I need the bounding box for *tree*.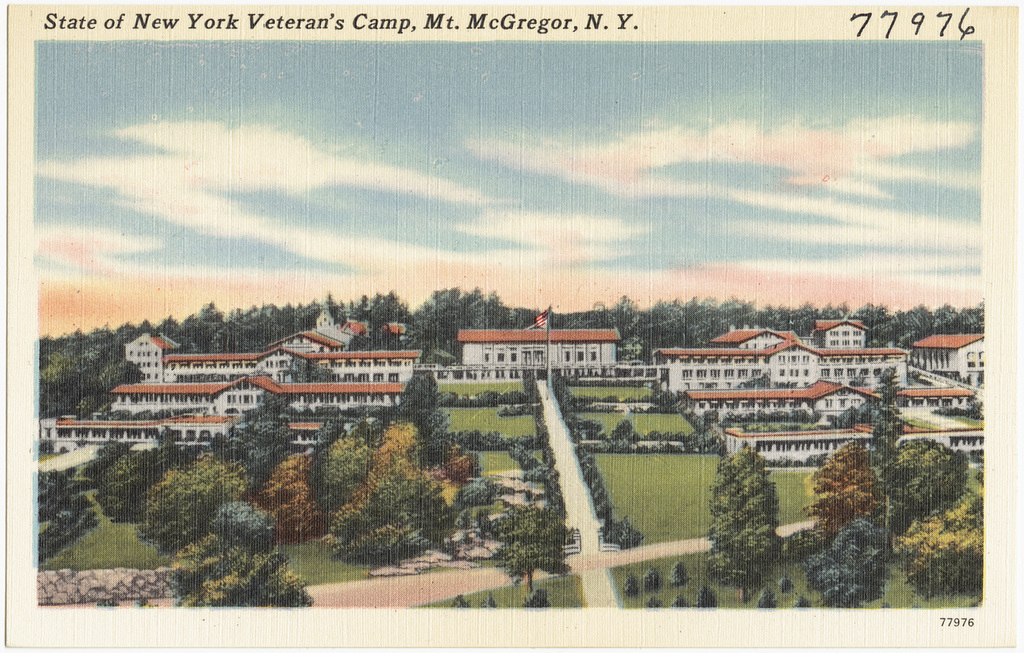
Here it is: box(494, 496, 570, 593).
